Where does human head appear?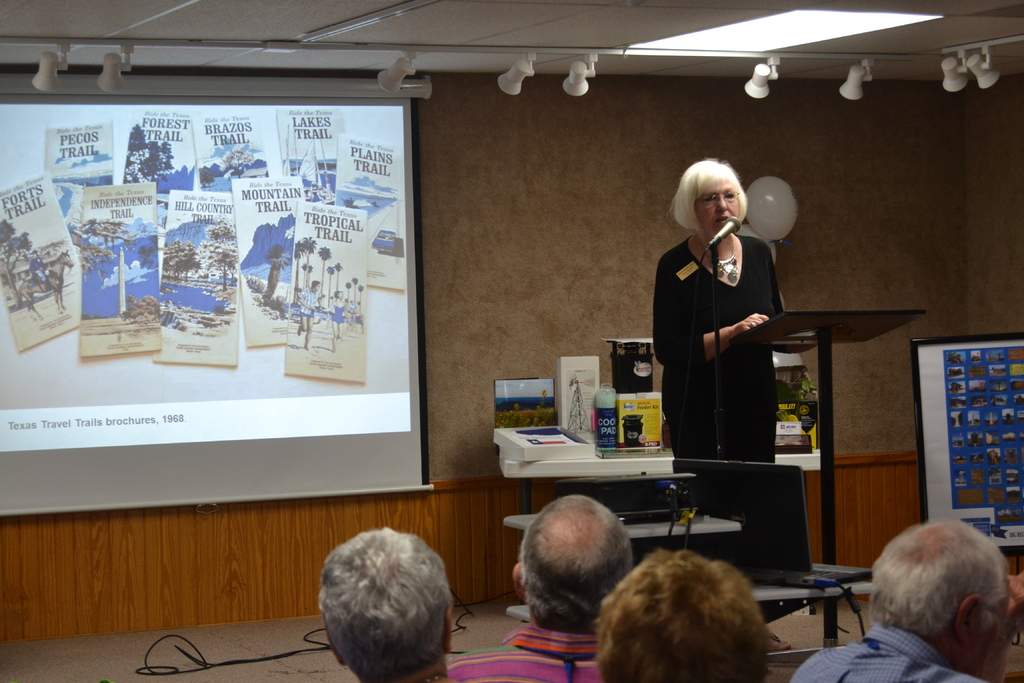
Appears at bbox(591, 547, 771, 682).
